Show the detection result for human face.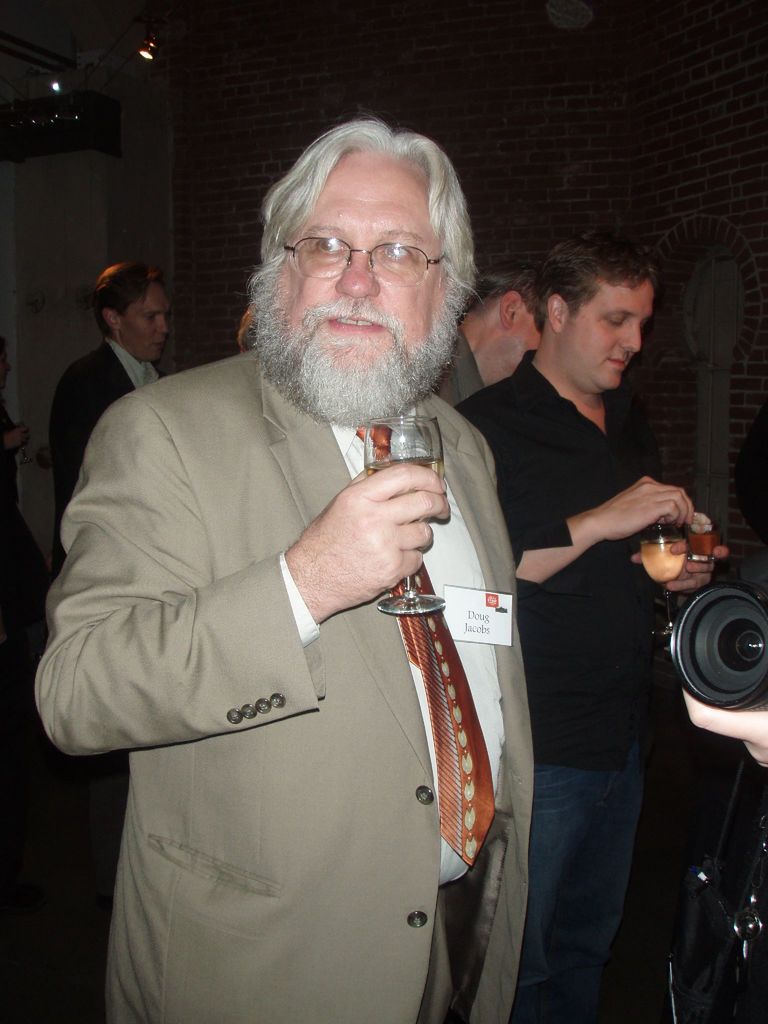
x1=518, y1=304, x2=545, y2=374.
